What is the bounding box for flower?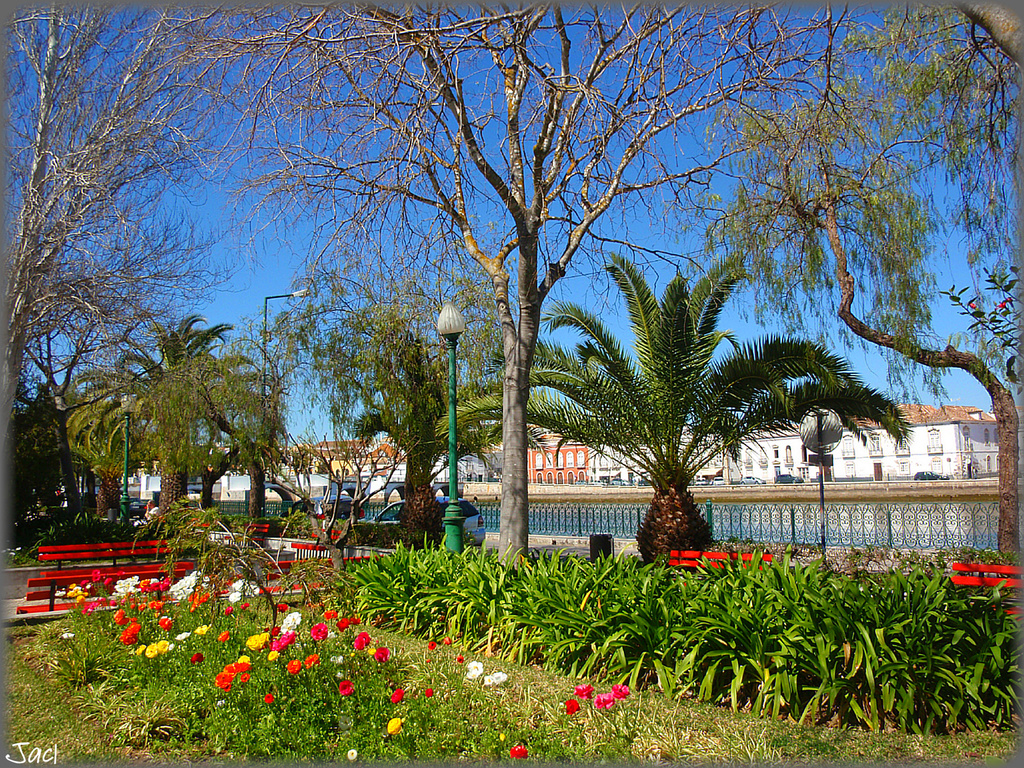
(223, 606, 234, 619).
